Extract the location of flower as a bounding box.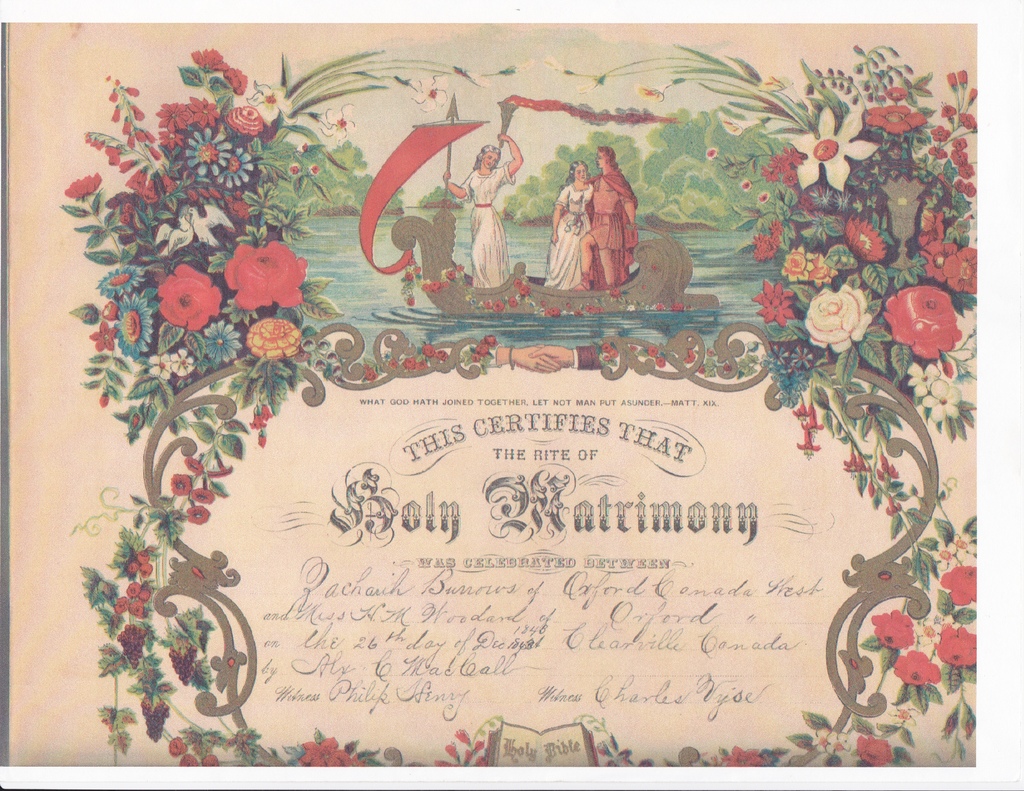
l=157, t=265, r=219, b=332.
